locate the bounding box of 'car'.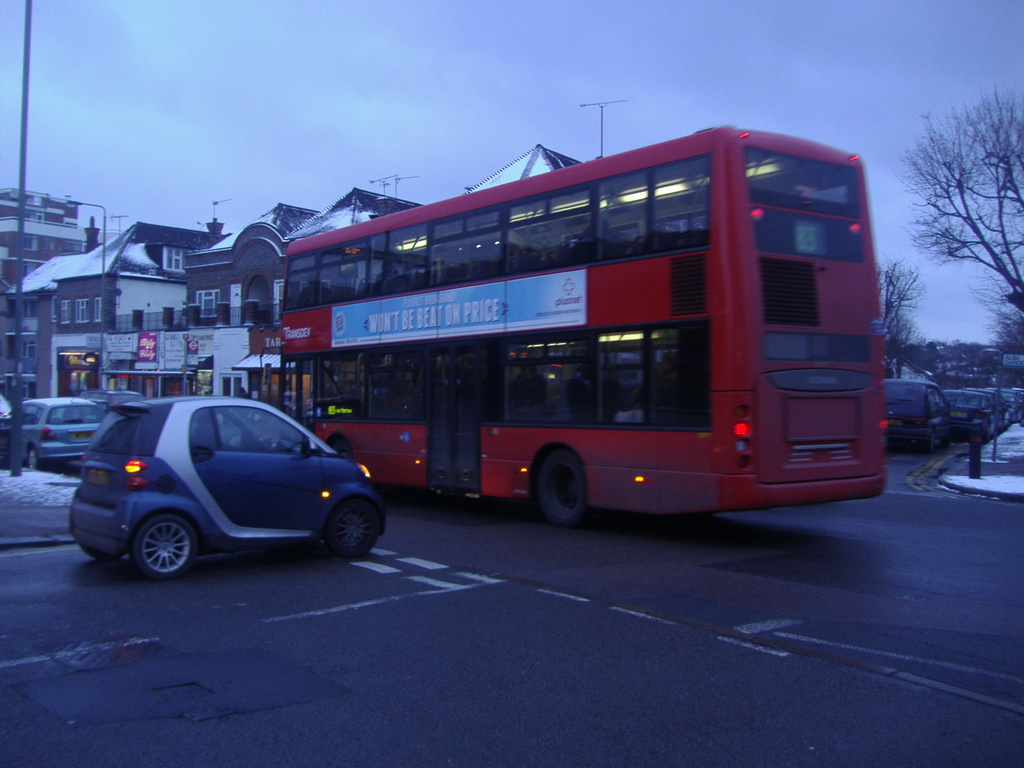
Bounding box: l=86, t=389, r=144, b=412.
